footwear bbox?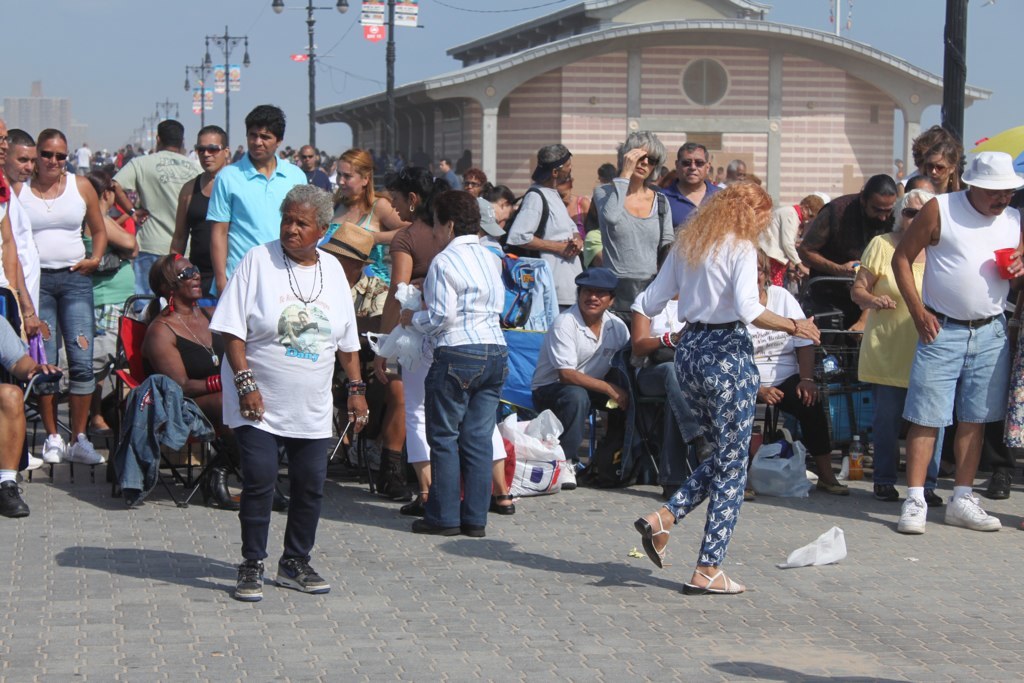
(273,556,328,593)
